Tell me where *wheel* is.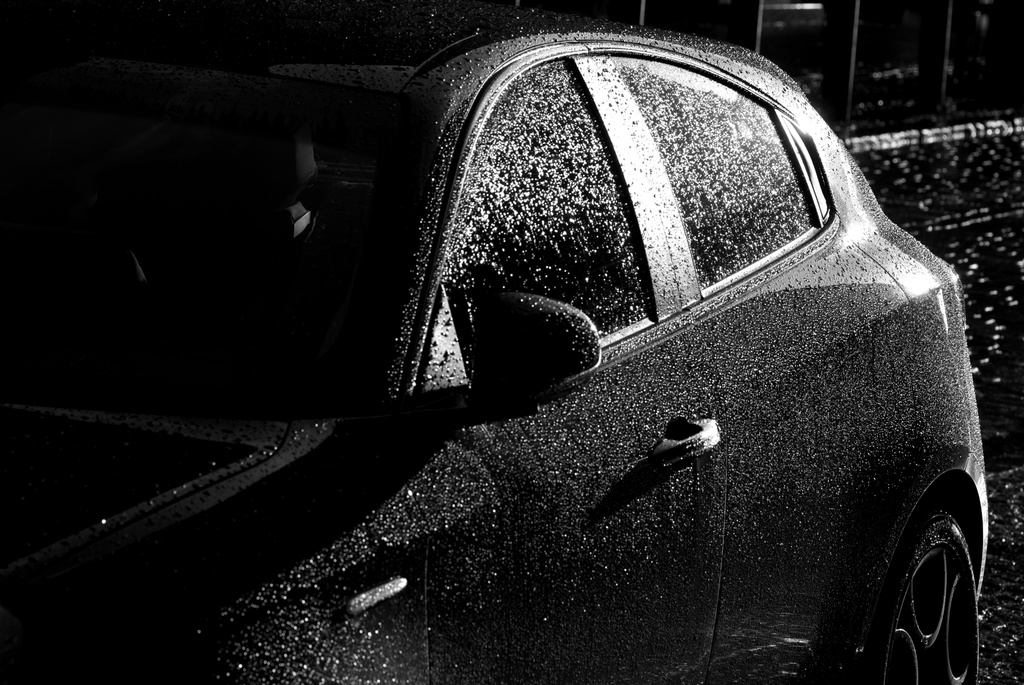
*wheel* is at select_region(861, 492, 990, 684).
